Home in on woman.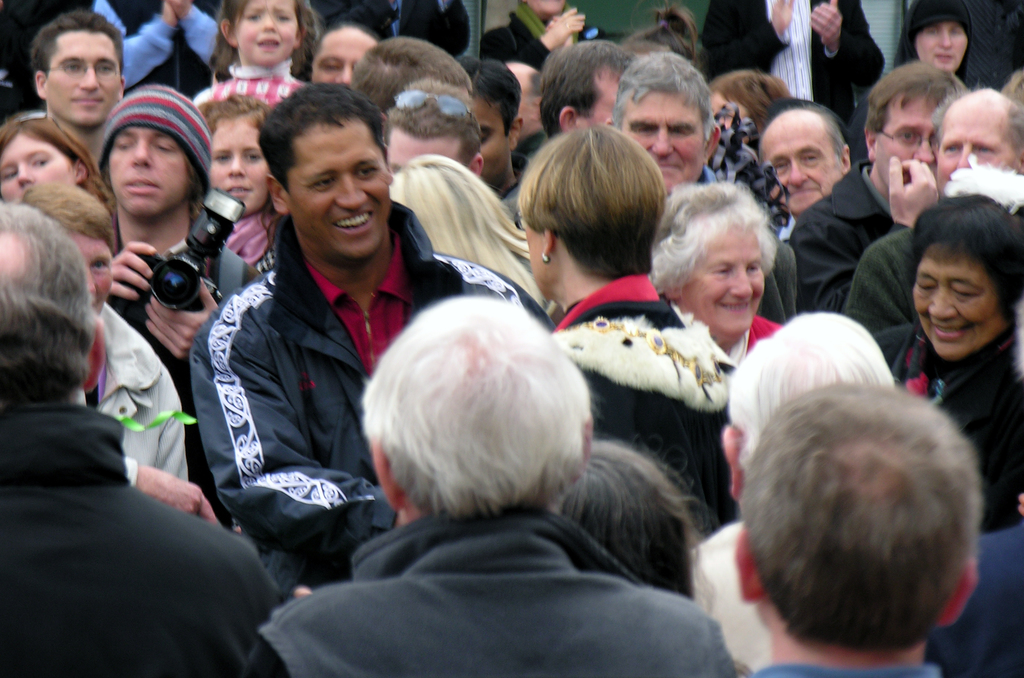
Homed in at x1=310, y1=24, x2=379, y2=91.
